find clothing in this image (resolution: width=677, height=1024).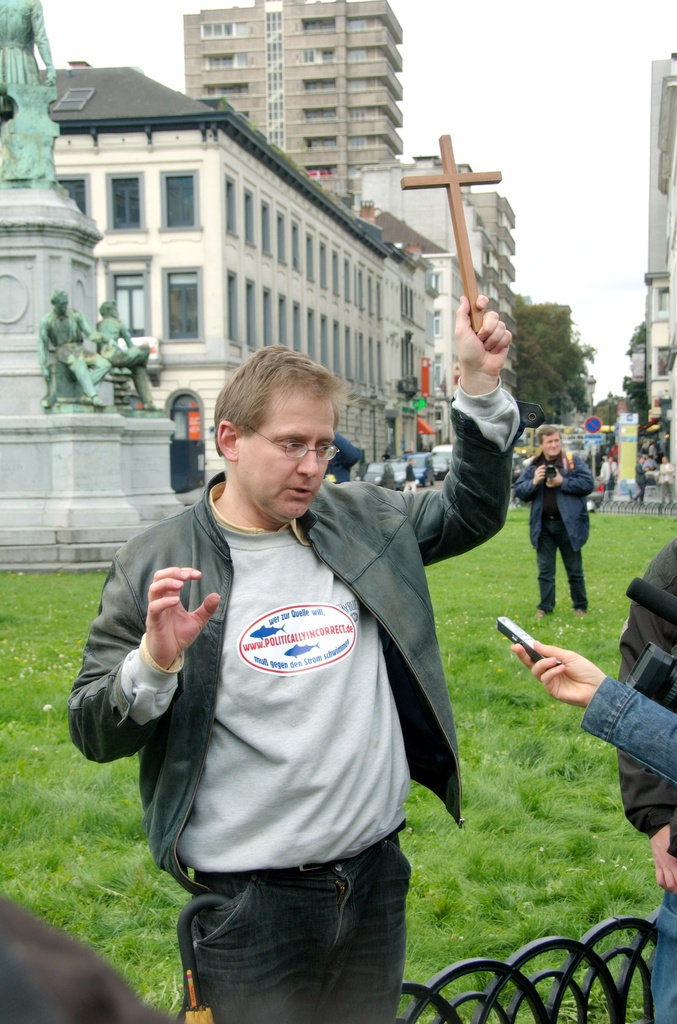
x1=99, y1=317, x2=152, y2=400.
